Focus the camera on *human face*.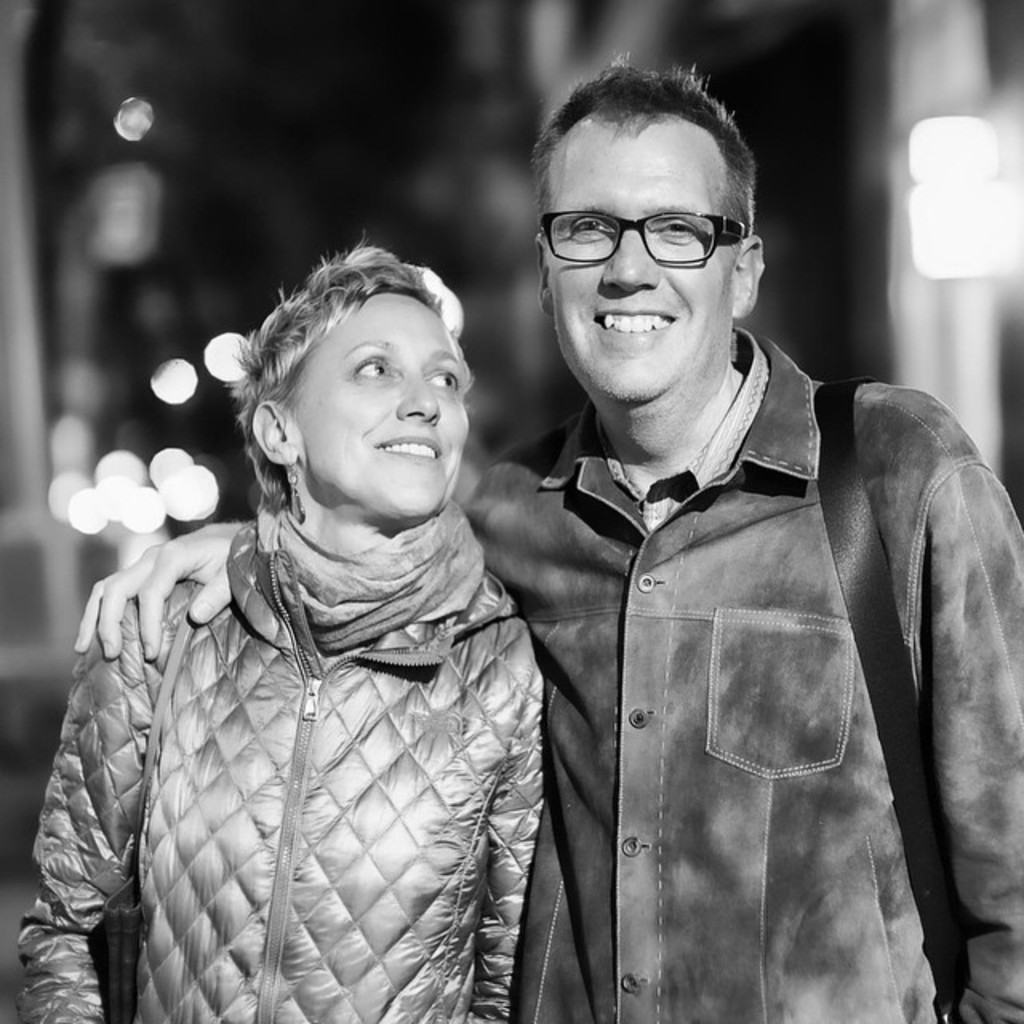
Focus region: x1=293 y1=296 x2=467 y2=507.
